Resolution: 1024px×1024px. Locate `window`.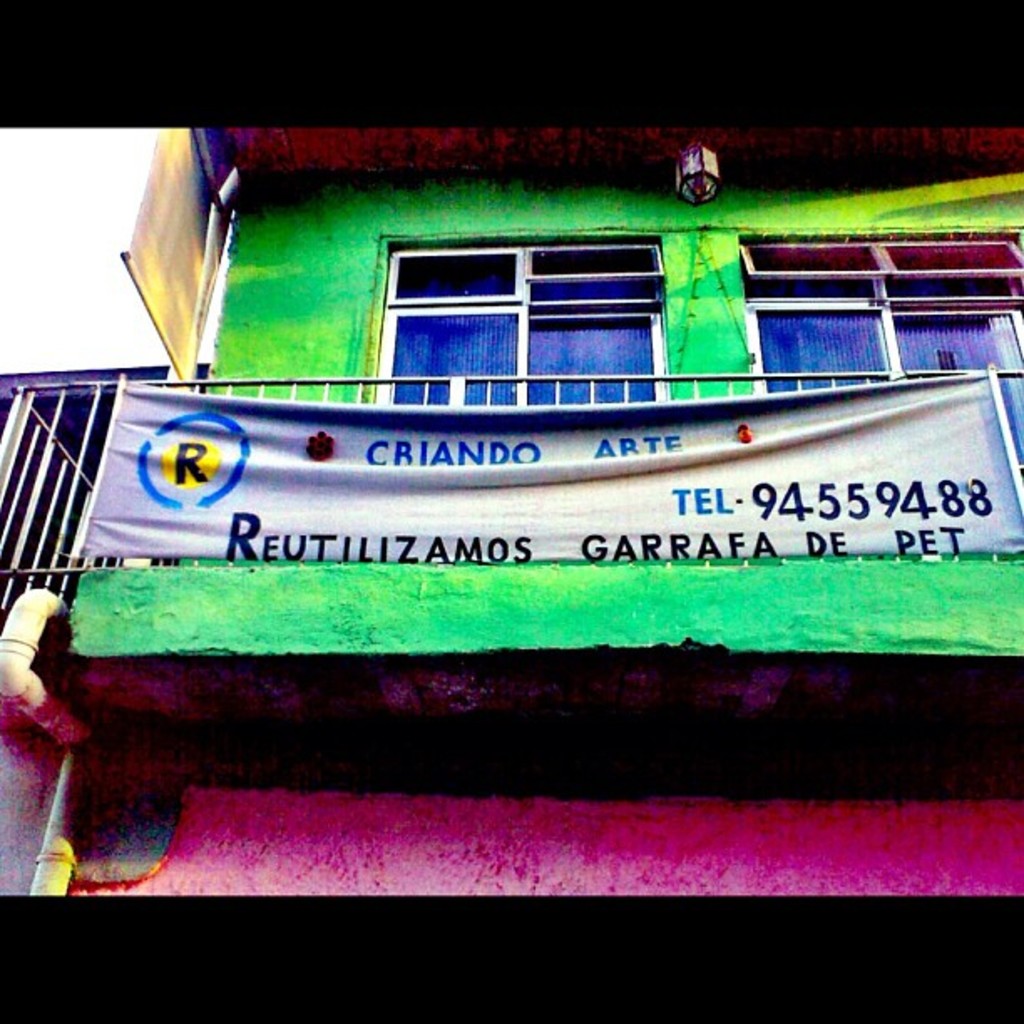
pyautogui.locateOnScreen(370, 244, 669, 403).
